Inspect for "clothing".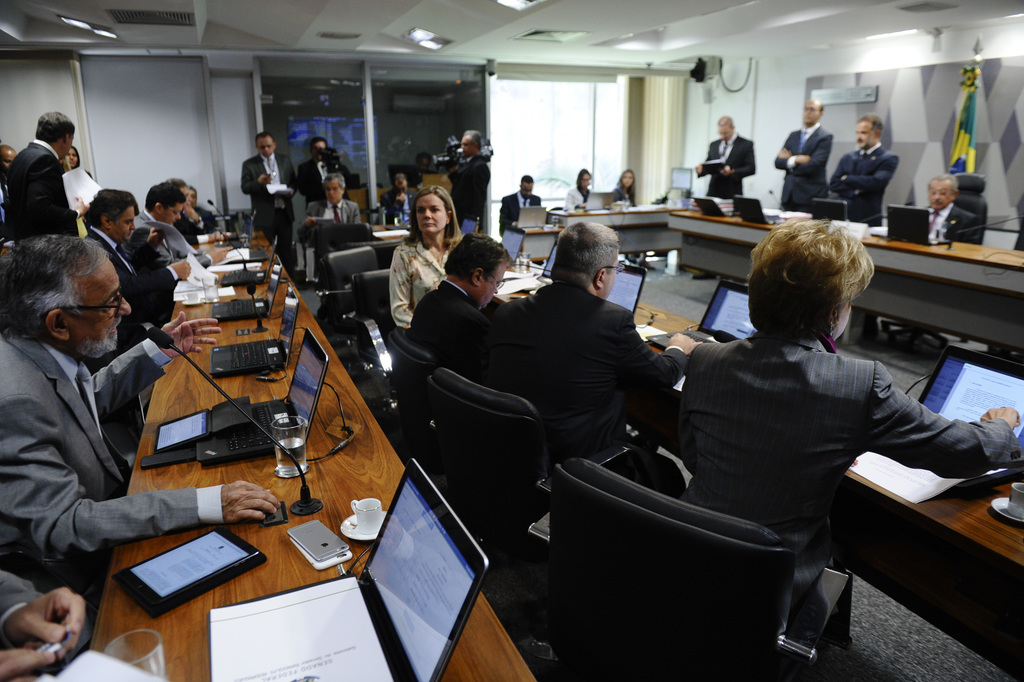
Inspection: crop(307, 200, 365, 231).
